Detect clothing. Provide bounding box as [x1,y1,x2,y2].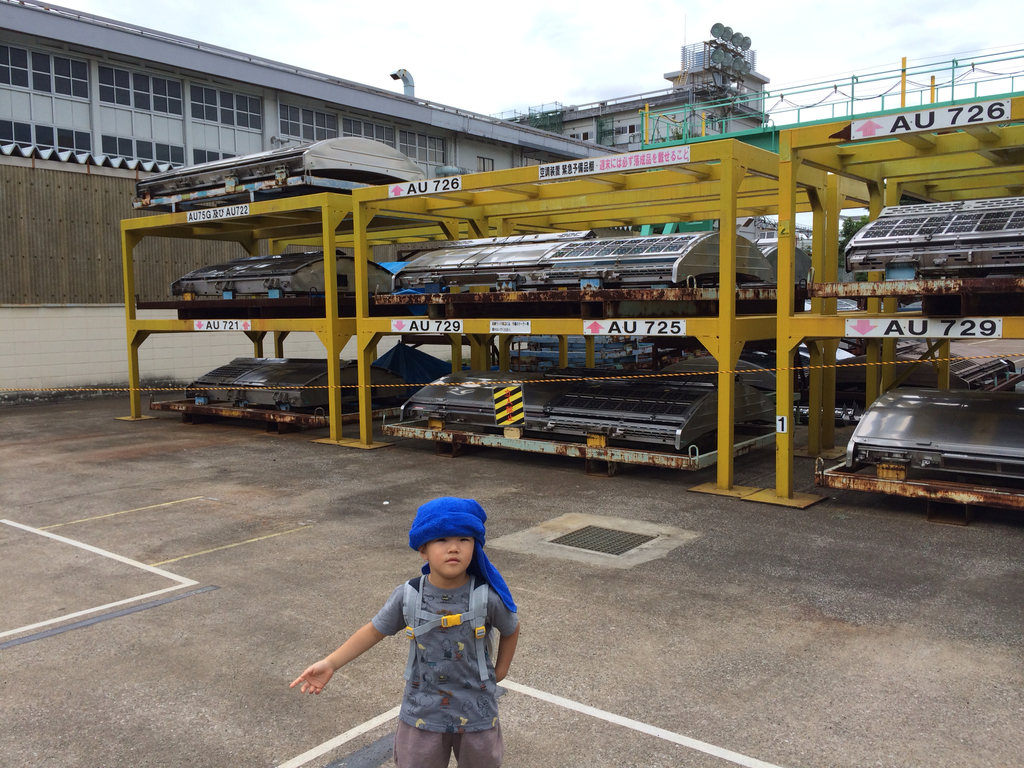
[411,495,524,614].
